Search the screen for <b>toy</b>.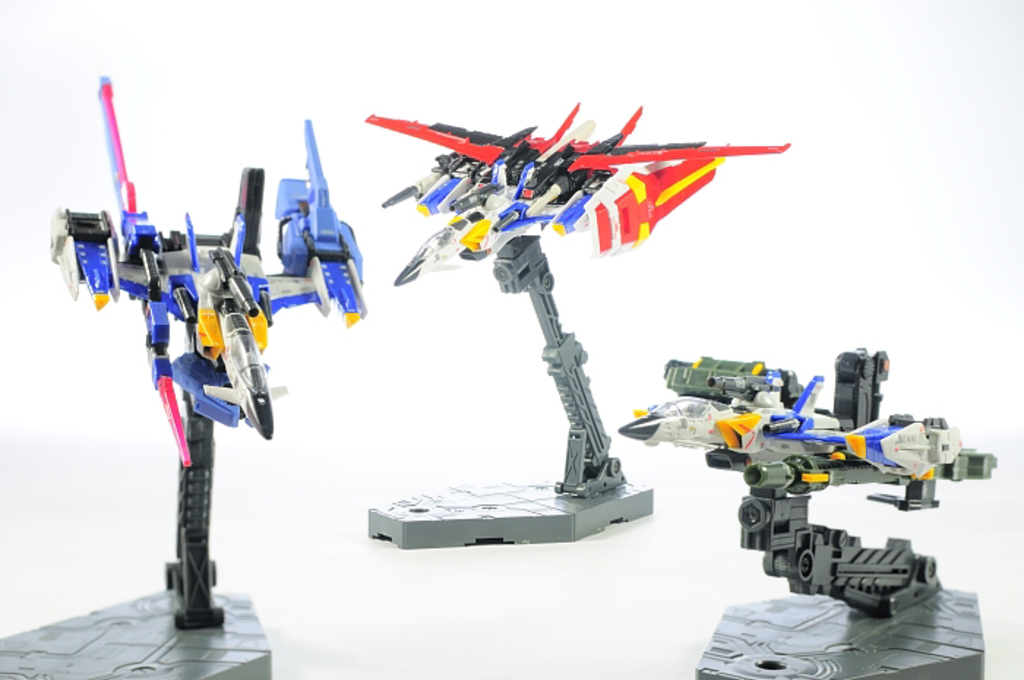
Found at crop(617, 342, 995, 679).
